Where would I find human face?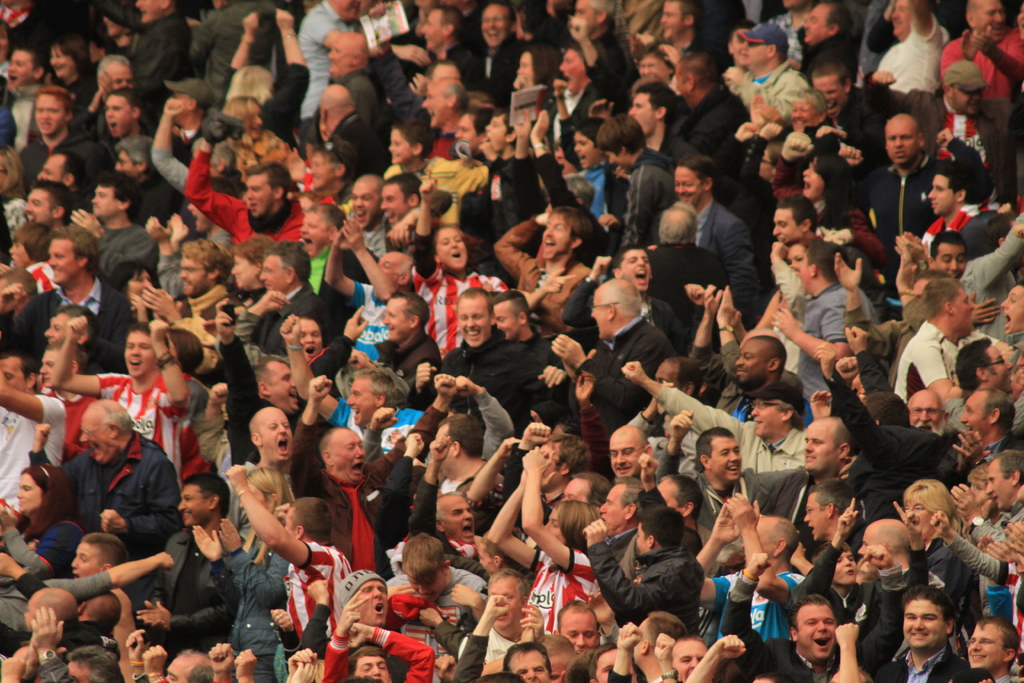
At 332,38,353,76.
